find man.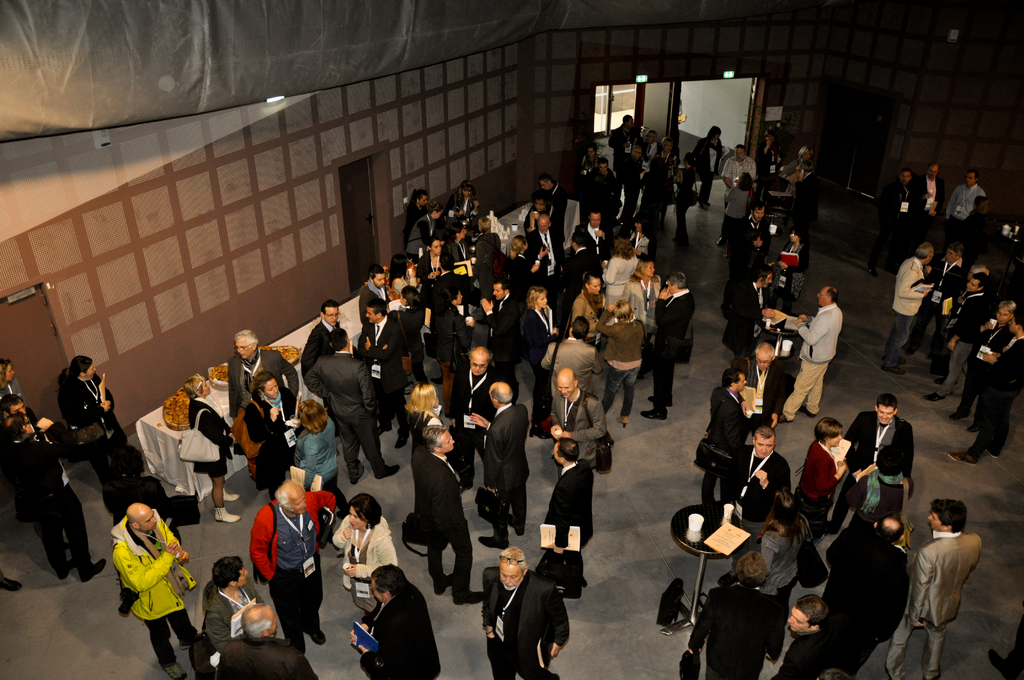
0,393,70,542.
